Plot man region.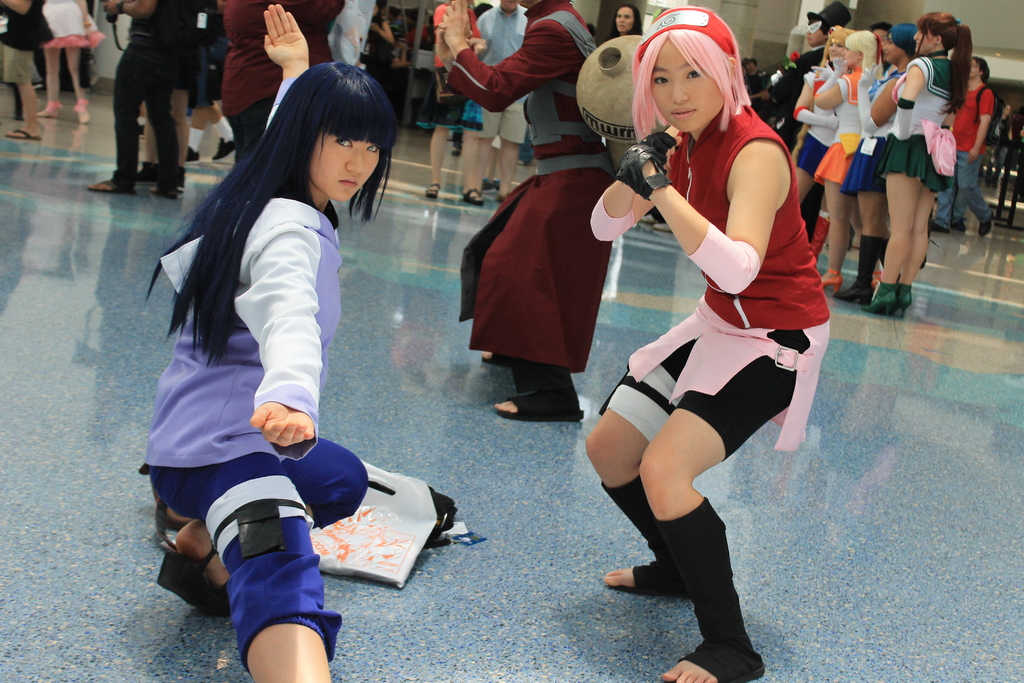
Plotted at x1=433, y1=0, x2=624, y2=428.
